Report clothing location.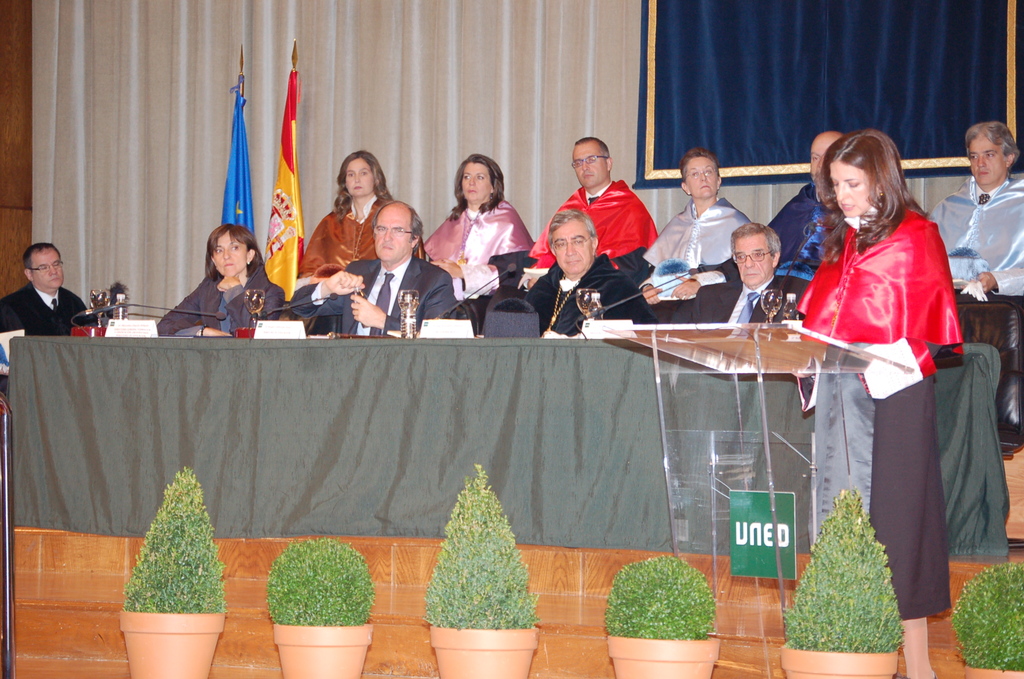
Report: (420,192,540,300).
